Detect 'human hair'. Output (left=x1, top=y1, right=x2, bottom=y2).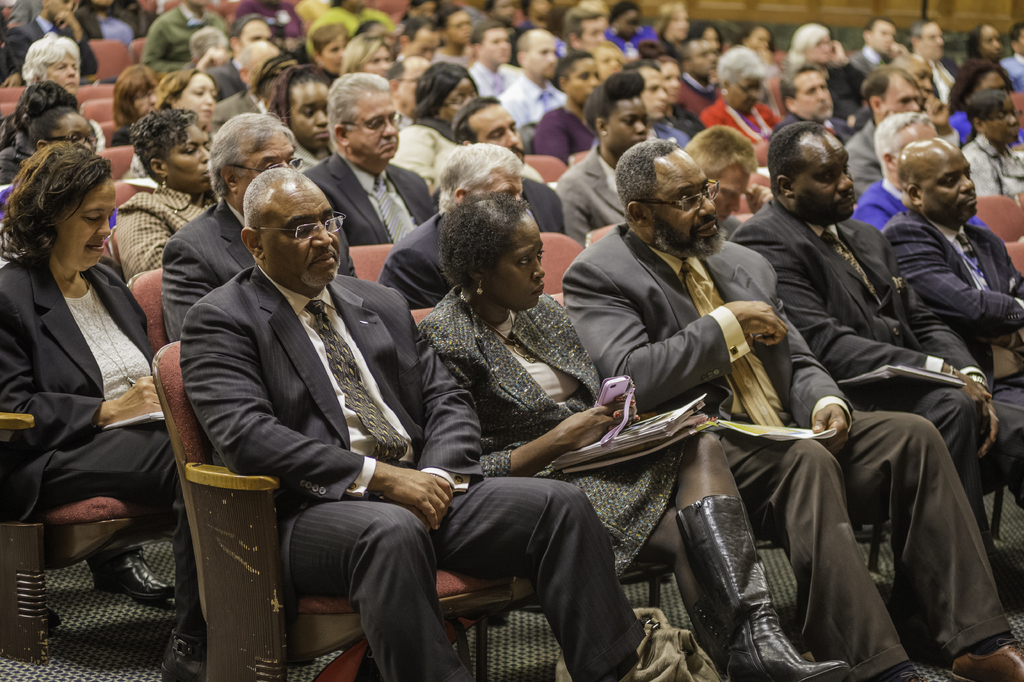
(left=315, top=17, right=350, bottom=56).
